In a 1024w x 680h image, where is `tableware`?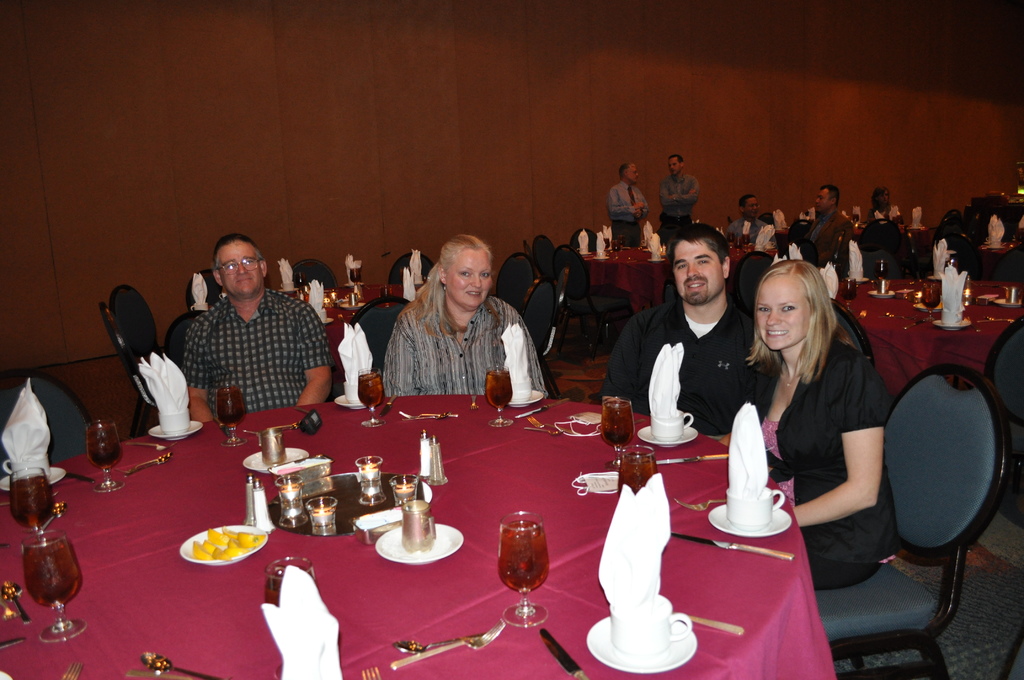
<region>377, 394, 401, 416</region>.
